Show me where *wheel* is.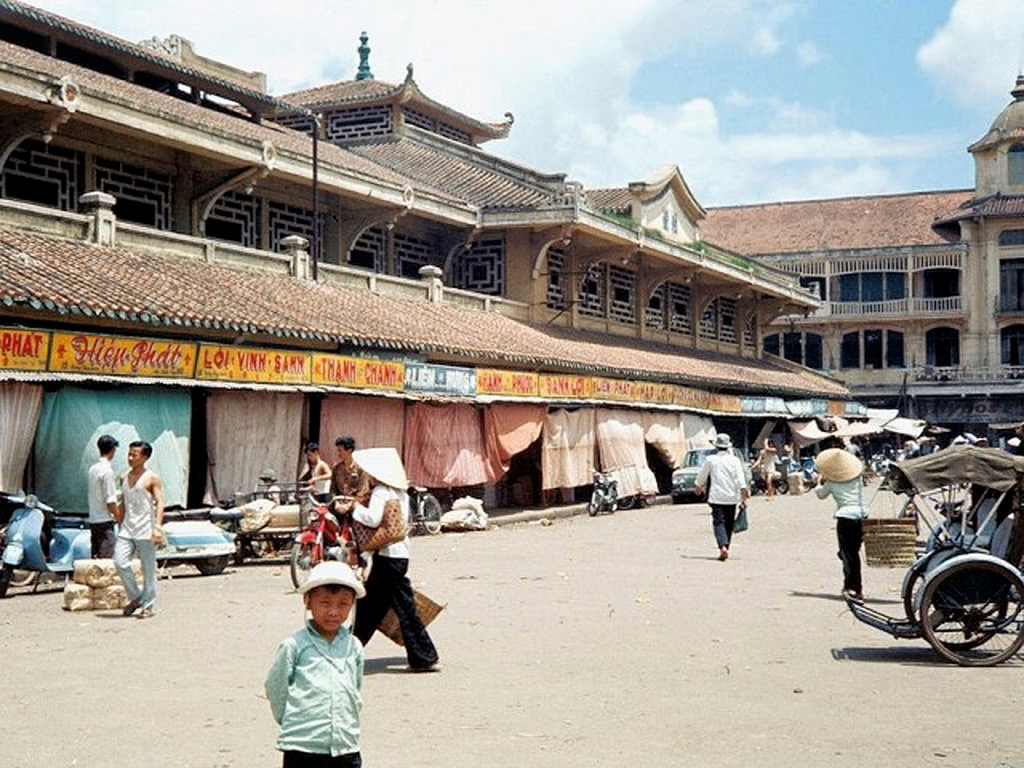
*wheel* is at <region>775, 483, 786, 498</region>.
